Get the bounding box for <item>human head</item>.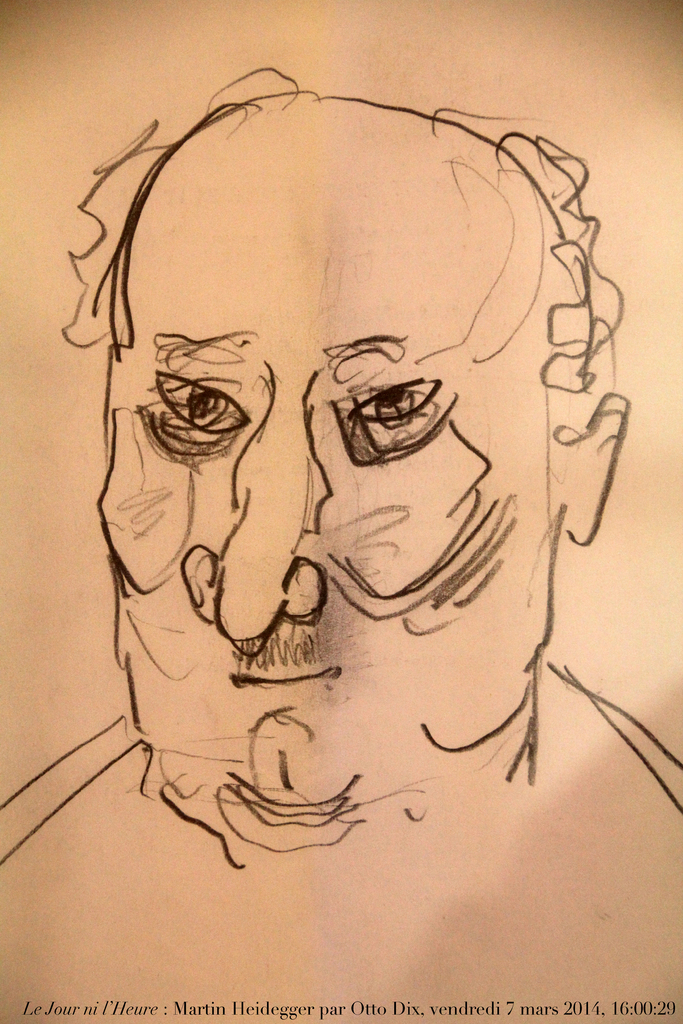
64/70/630/851.
